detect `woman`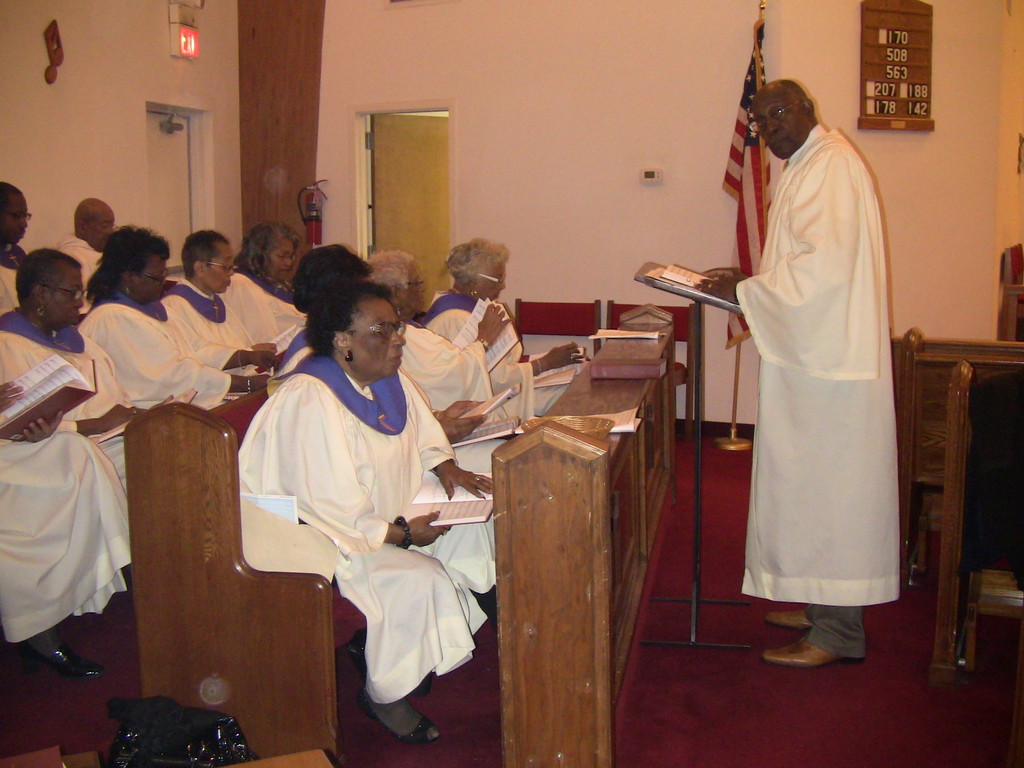
(418,236,586,419)
